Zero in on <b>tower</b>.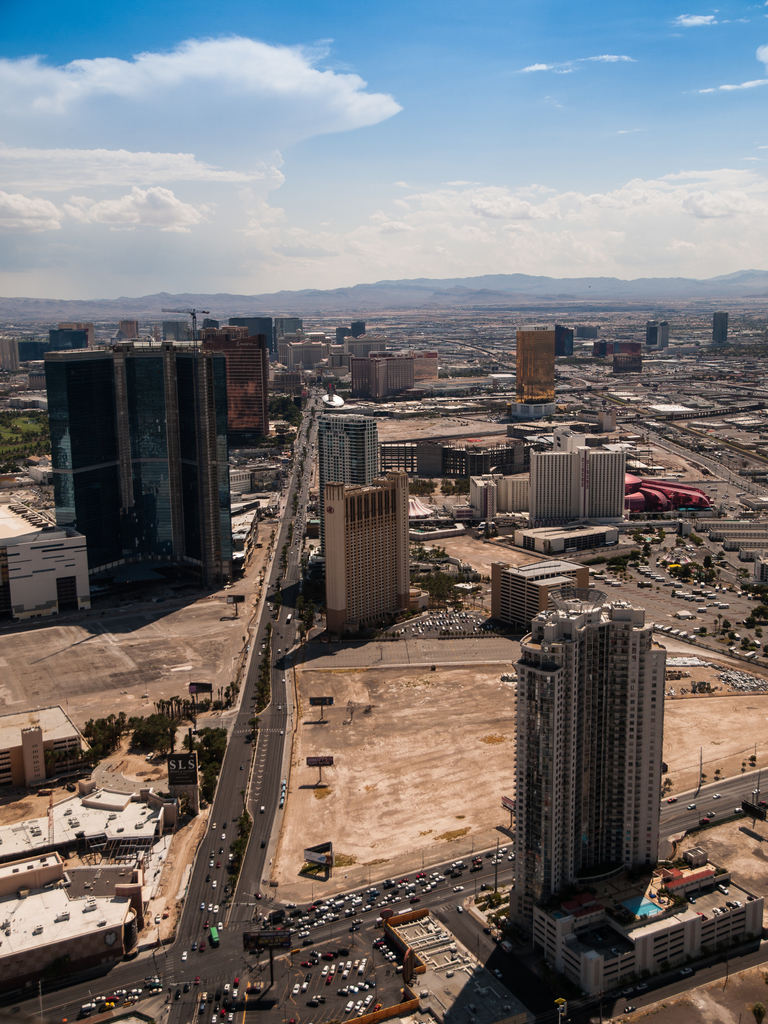
Zeroed in: 325, 467, 410, 636.
